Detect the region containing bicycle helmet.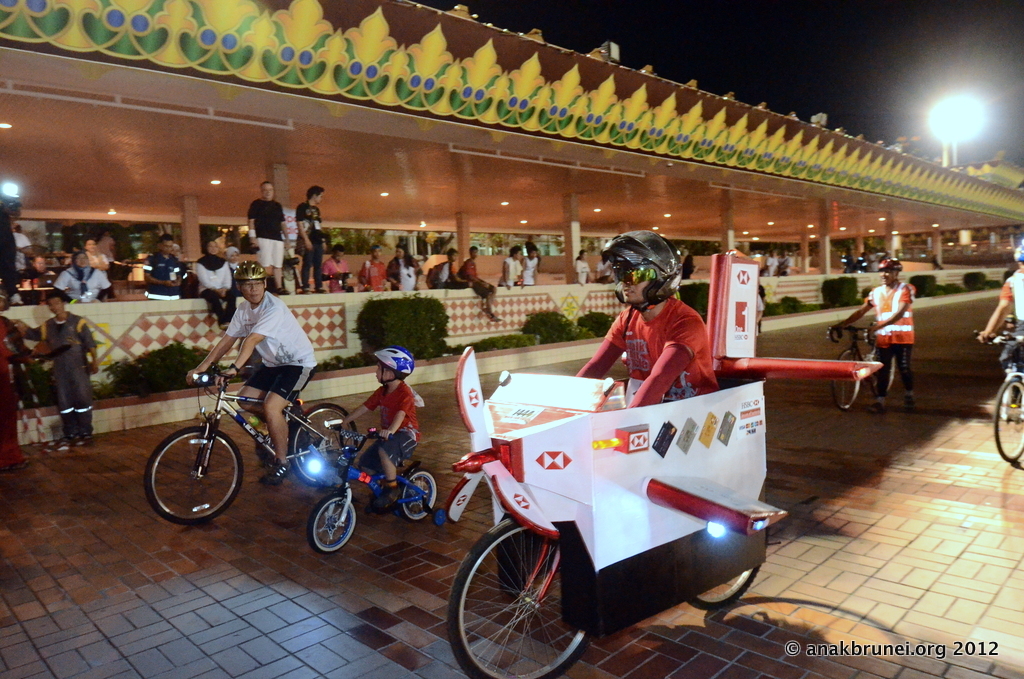
[x1=377, y1=345, x2=414, y2=377].
